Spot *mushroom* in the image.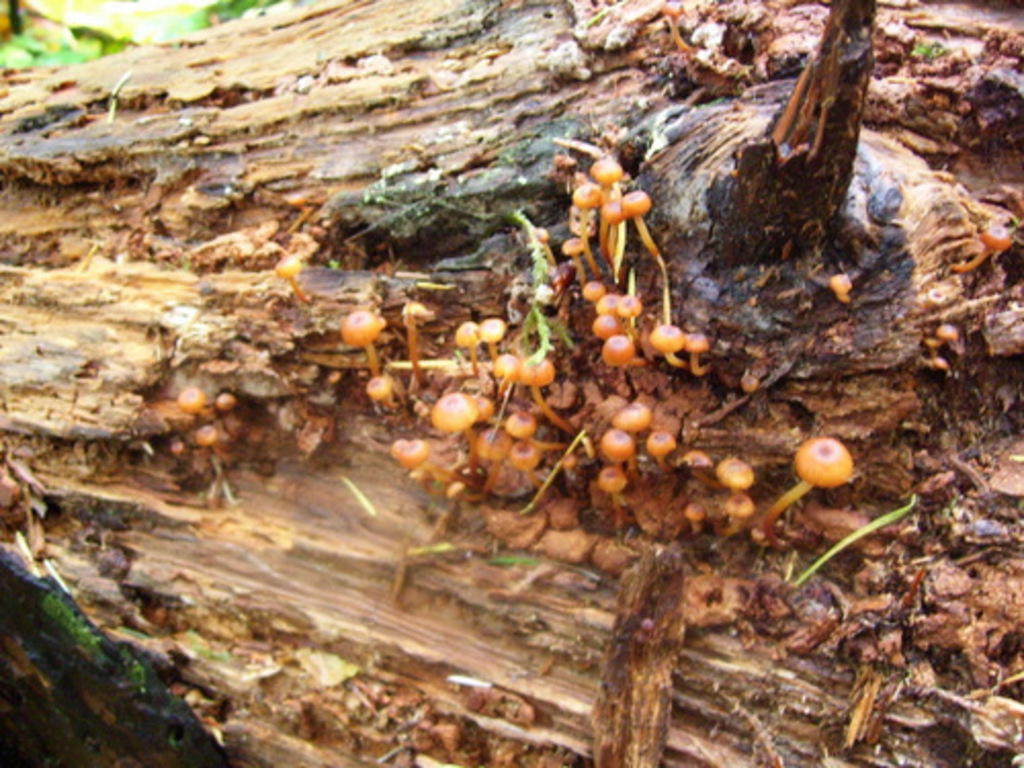
*mushroom* found at bbox=[213, 393, 238, 428].
